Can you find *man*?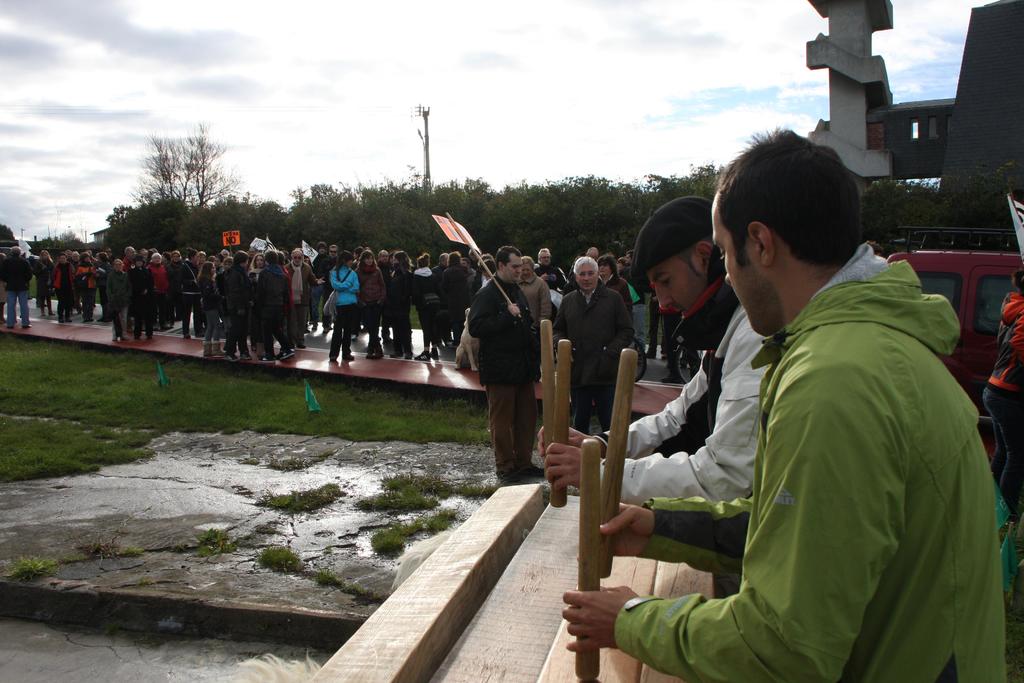
Yes, bounding box: x1=620, y1=251, x2=645, y2=359.
